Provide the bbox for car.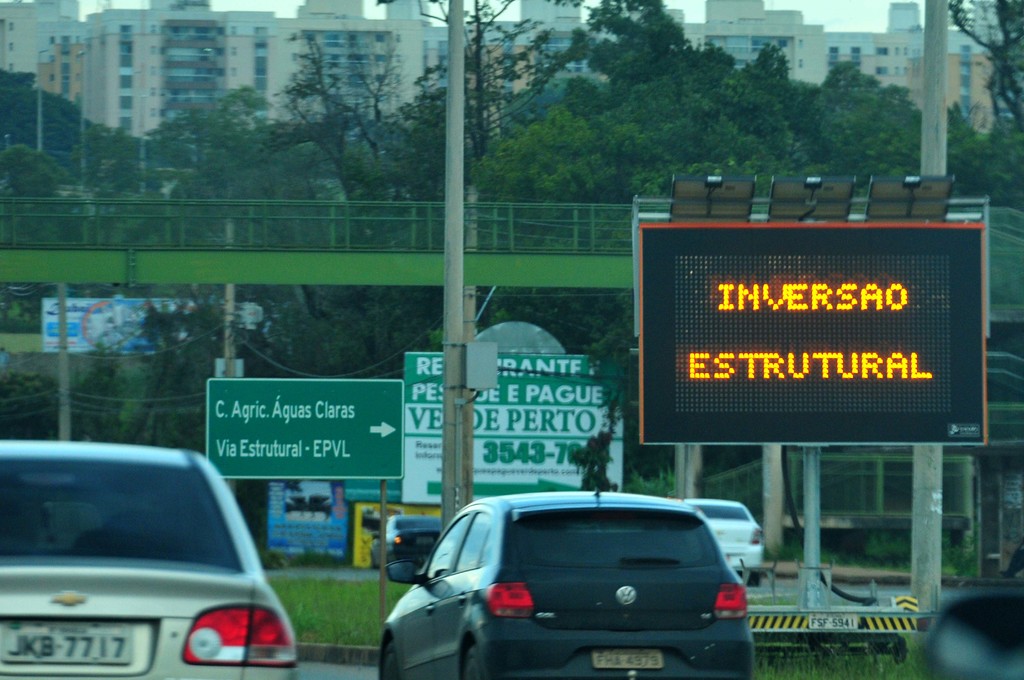
[380, 517, 449, 581].
